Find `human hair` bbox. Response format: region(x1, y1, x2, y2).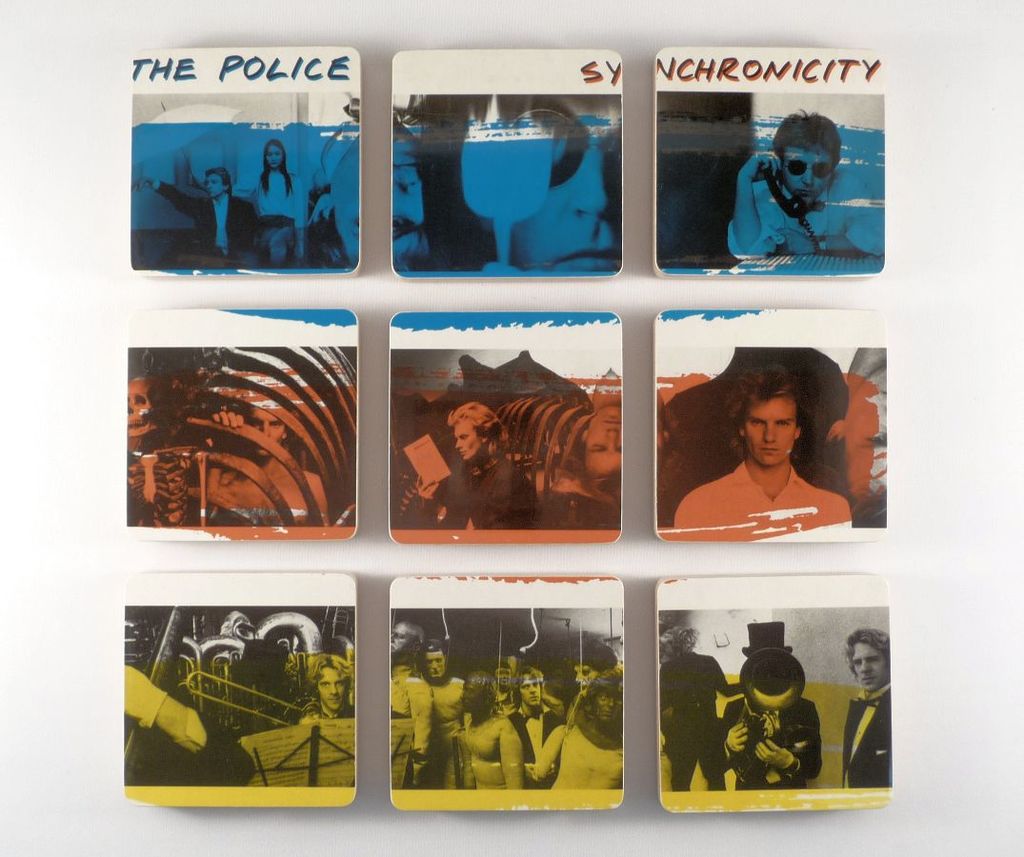
region(498, 665, 518, 689).
